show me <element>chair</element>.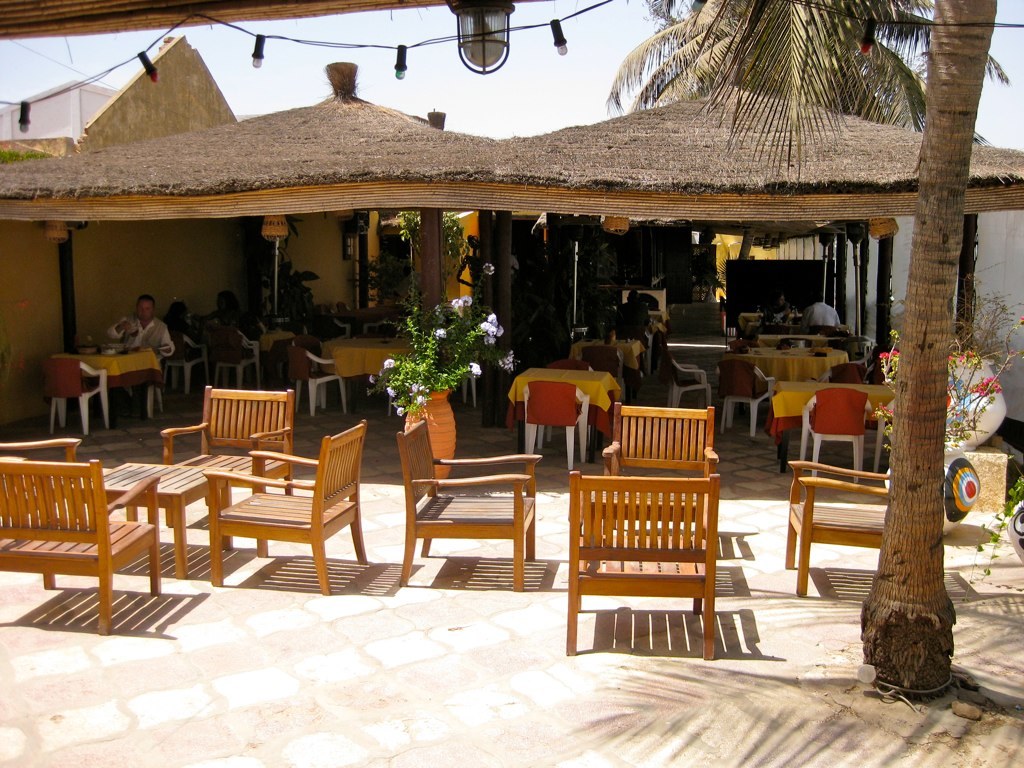
<element>chair</element> is here: l=122, t=340, r=175, b=418.
